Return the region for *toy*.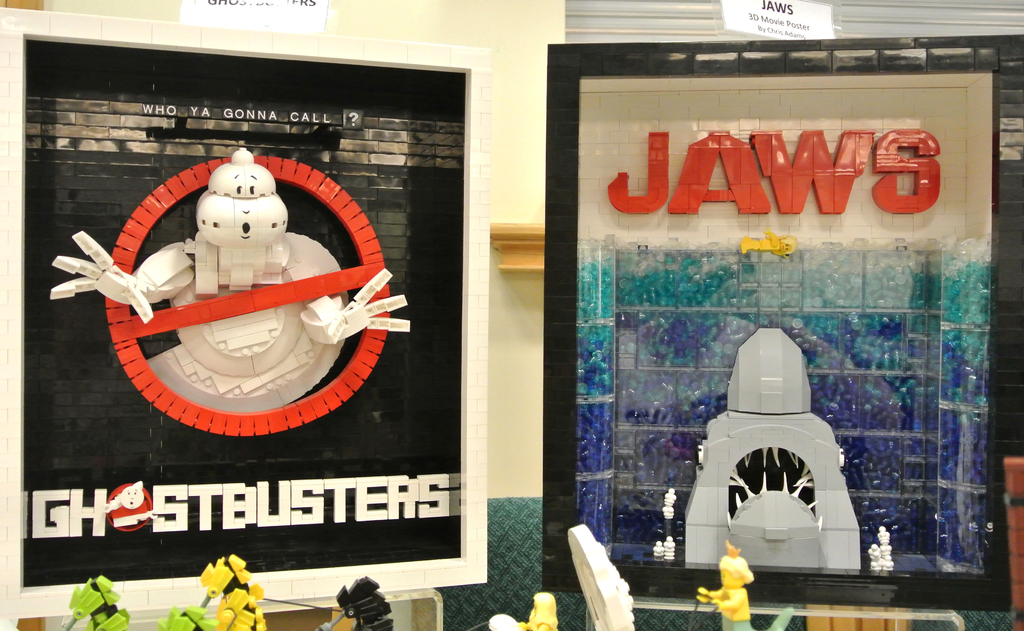
<bbox>159, 605, 223, 630</bbox>.
